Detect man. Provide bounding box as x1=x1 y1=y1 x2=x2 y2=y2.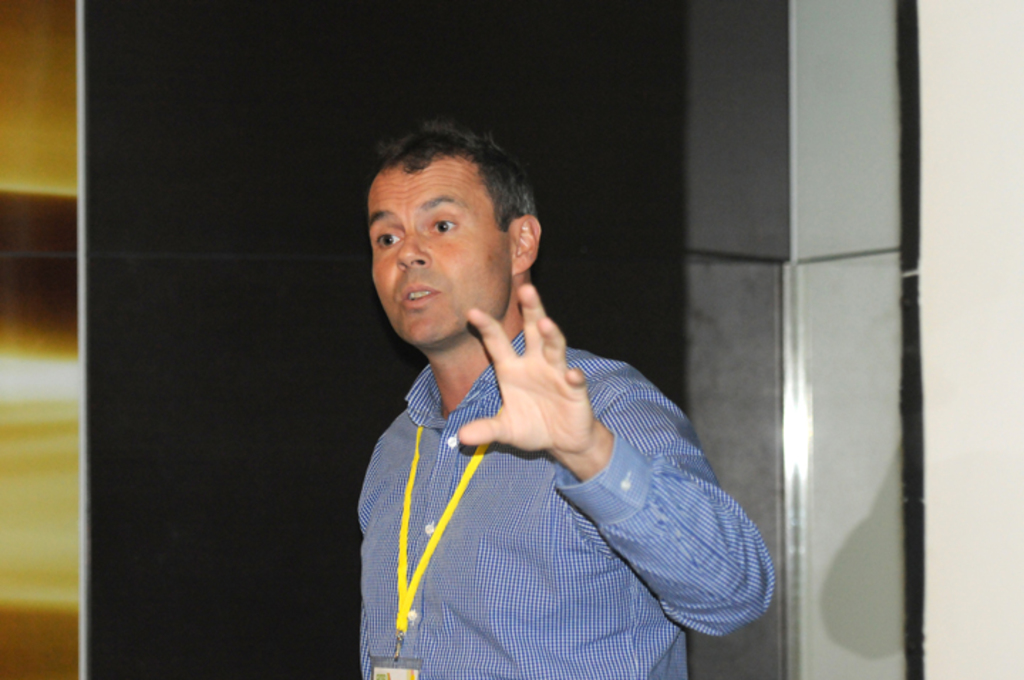
x1=303 y1=114 x2=750 y2=671.
